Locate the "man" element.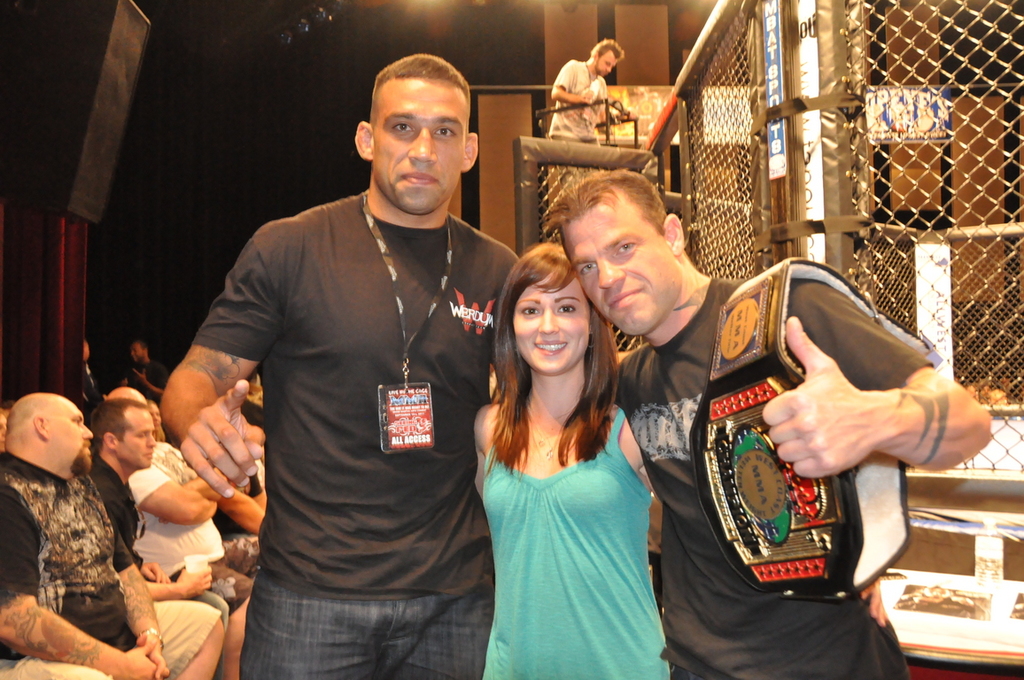
Element bbox: 539:172:991:679.
